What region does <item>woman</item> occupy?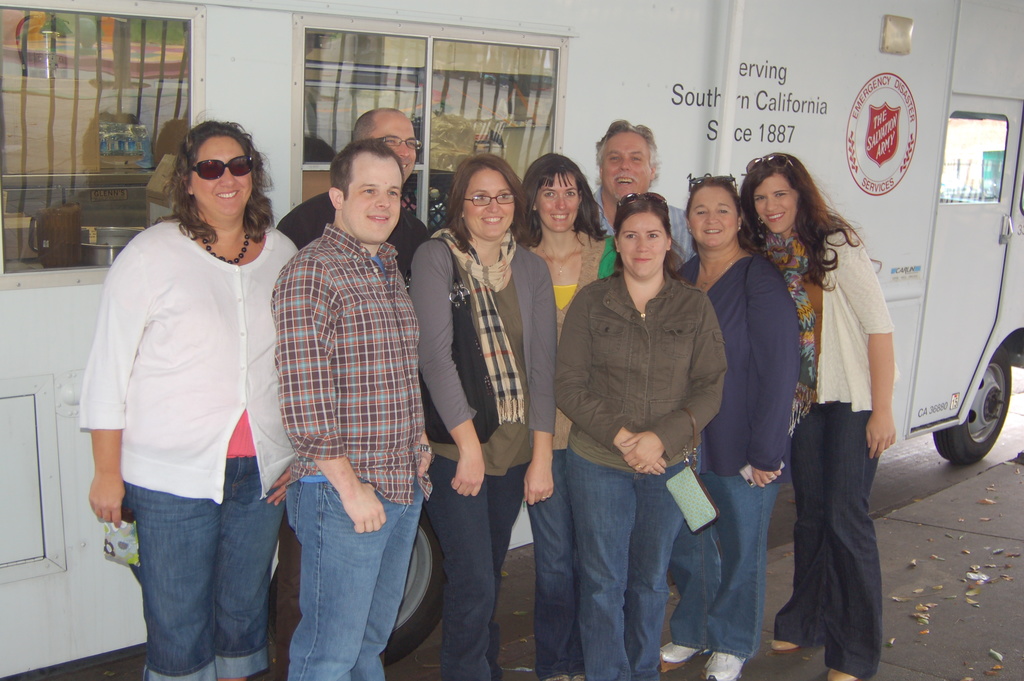
bbox(740, 152, 897, 680).
